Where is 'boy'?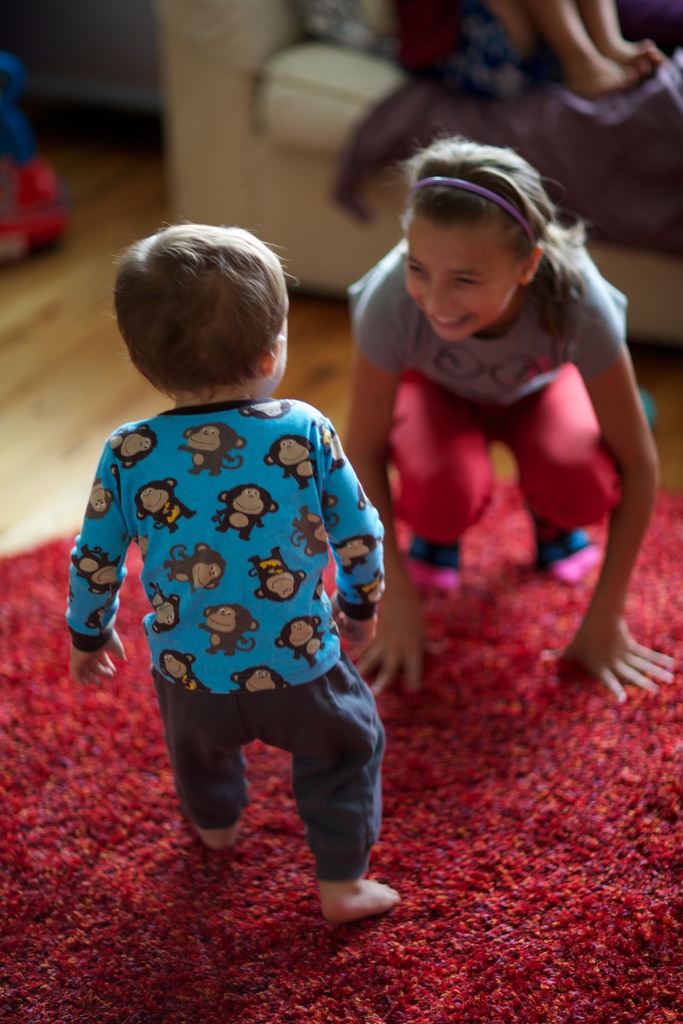
bbox(36, 226, 404, 921).
